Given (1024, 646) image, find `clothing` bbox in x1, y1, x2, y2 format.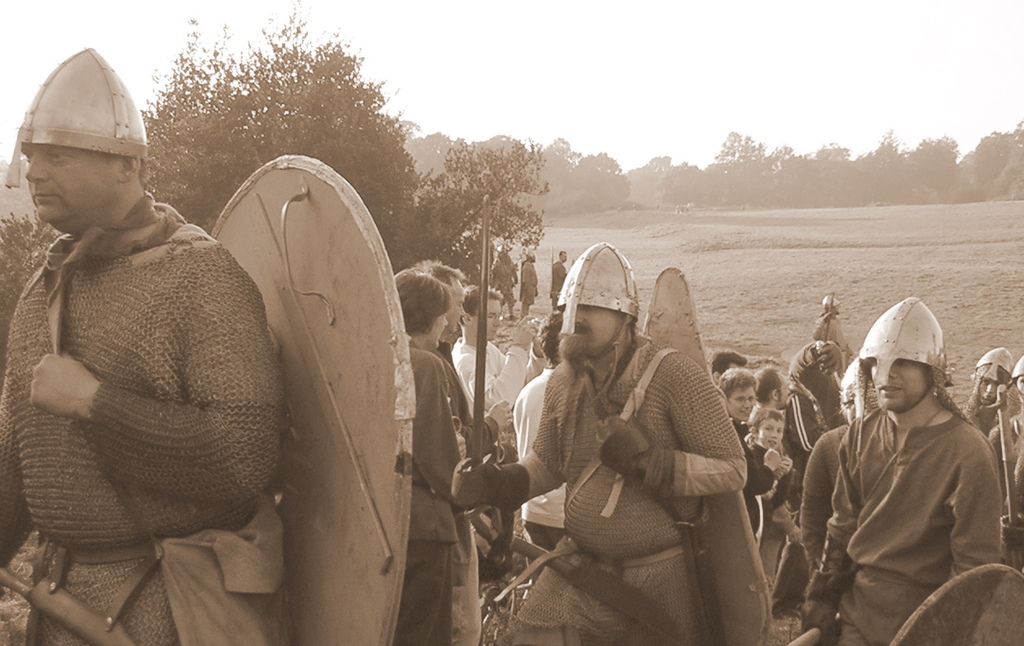
990, 414, 1023, 560.
